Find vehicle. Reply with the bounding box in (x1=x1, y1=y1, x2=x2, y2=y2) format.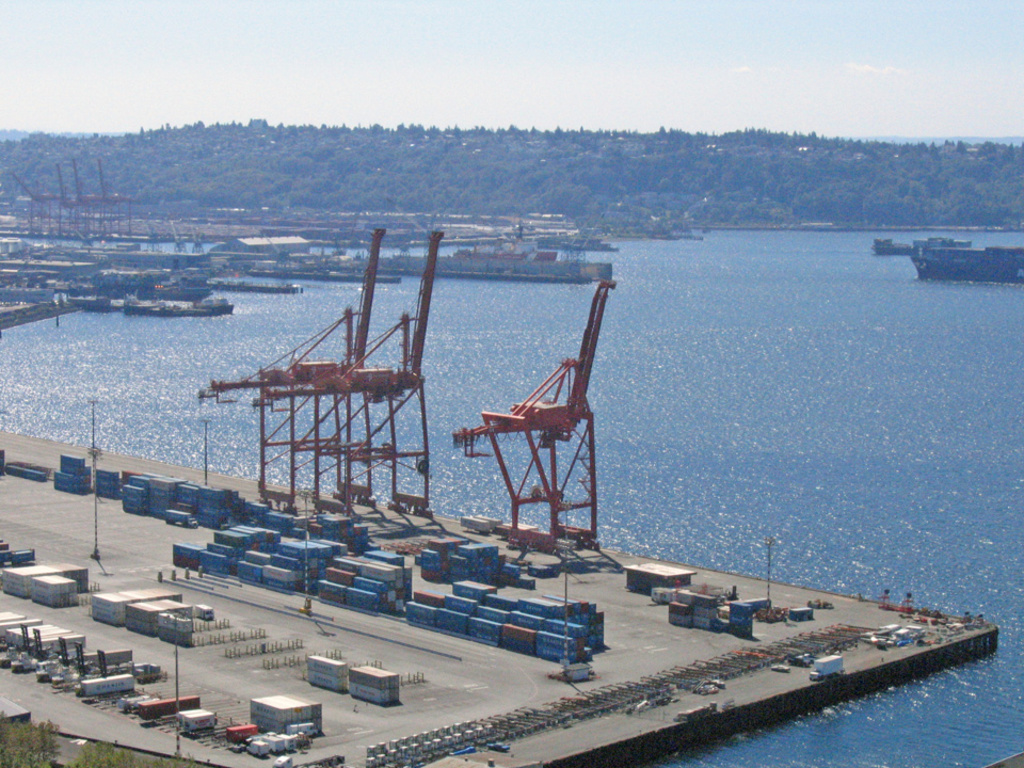
(x1=811, y1=653, x2=845, y2=681).
